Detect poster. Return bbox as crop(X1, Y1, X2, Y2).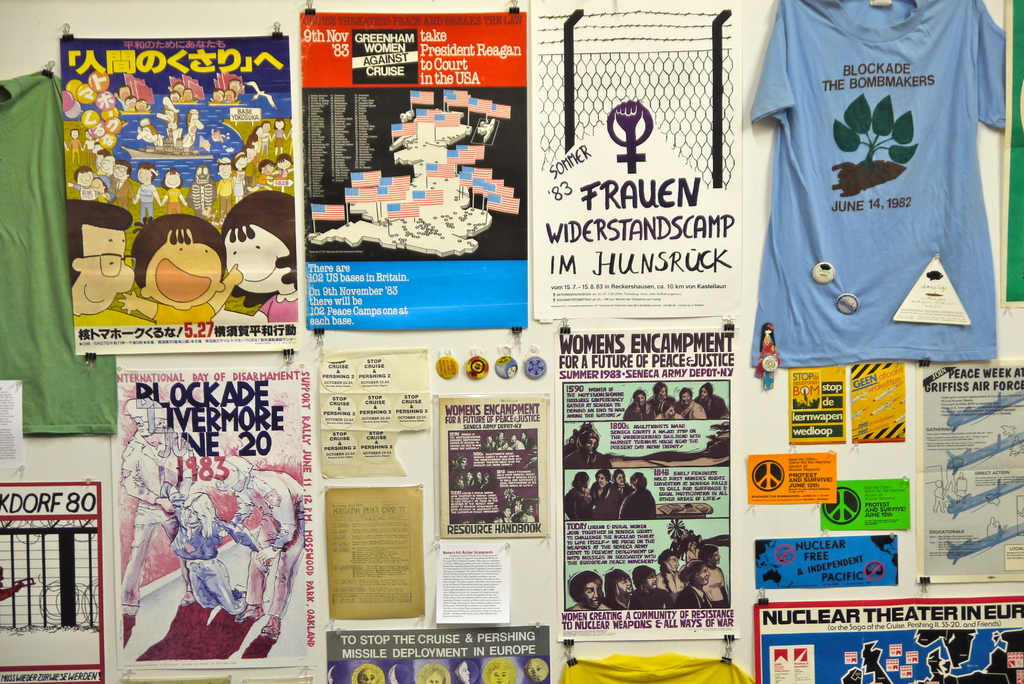
crop(326, 485, 423, 618).
